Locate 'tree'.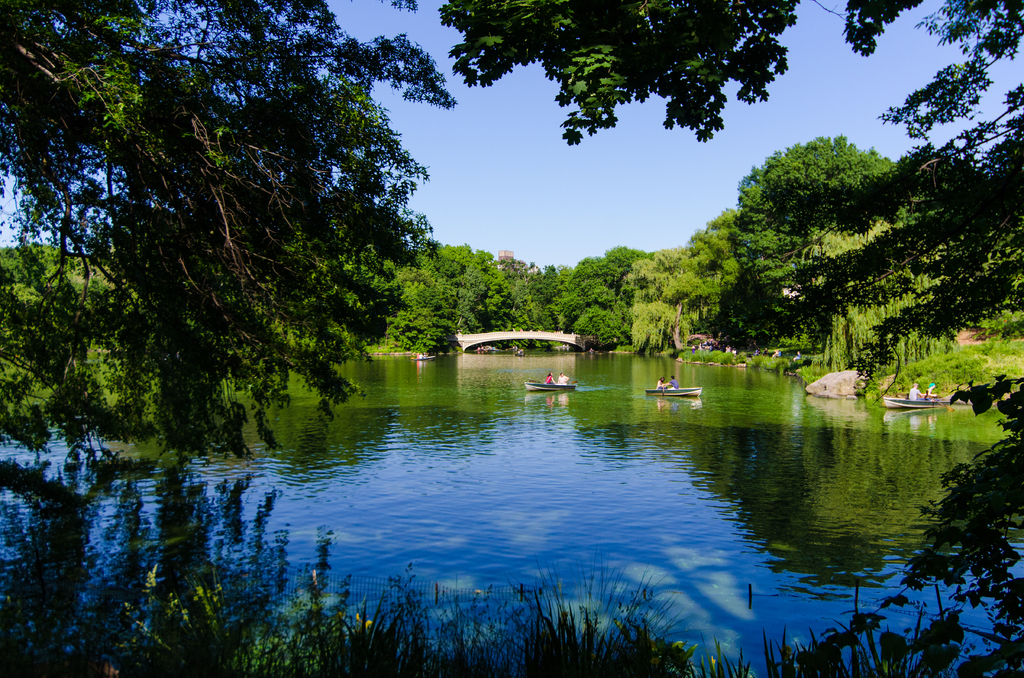
Bounding box: left=735, top=133, right=927, bottom=334.
